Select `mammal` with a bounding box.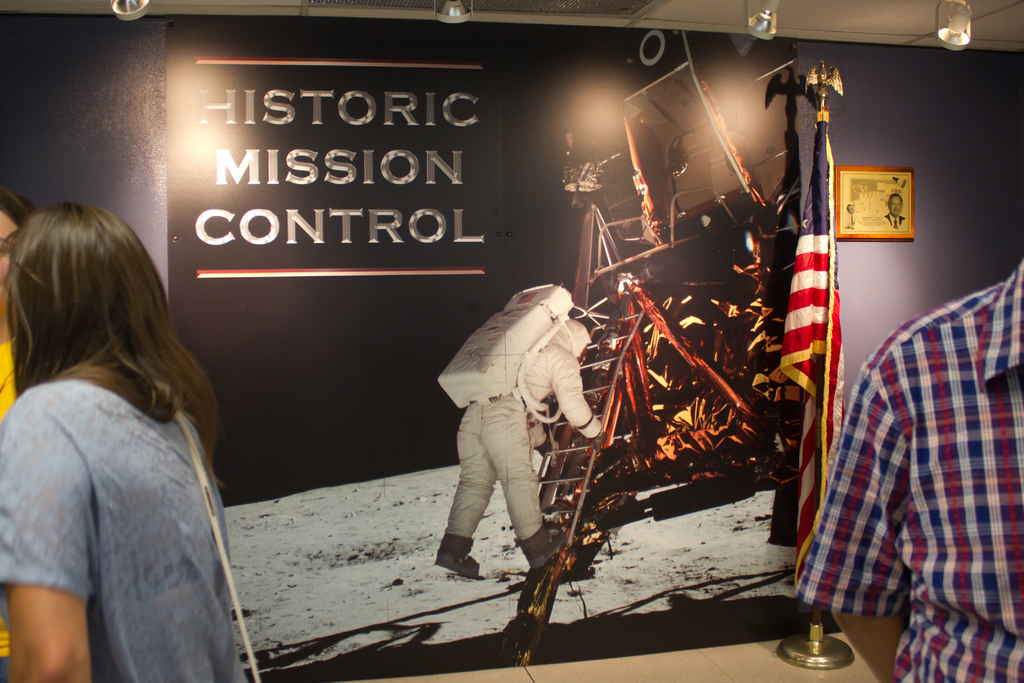
{"left": 0, "top": 207, "right": 249, "bottom": 682}.
